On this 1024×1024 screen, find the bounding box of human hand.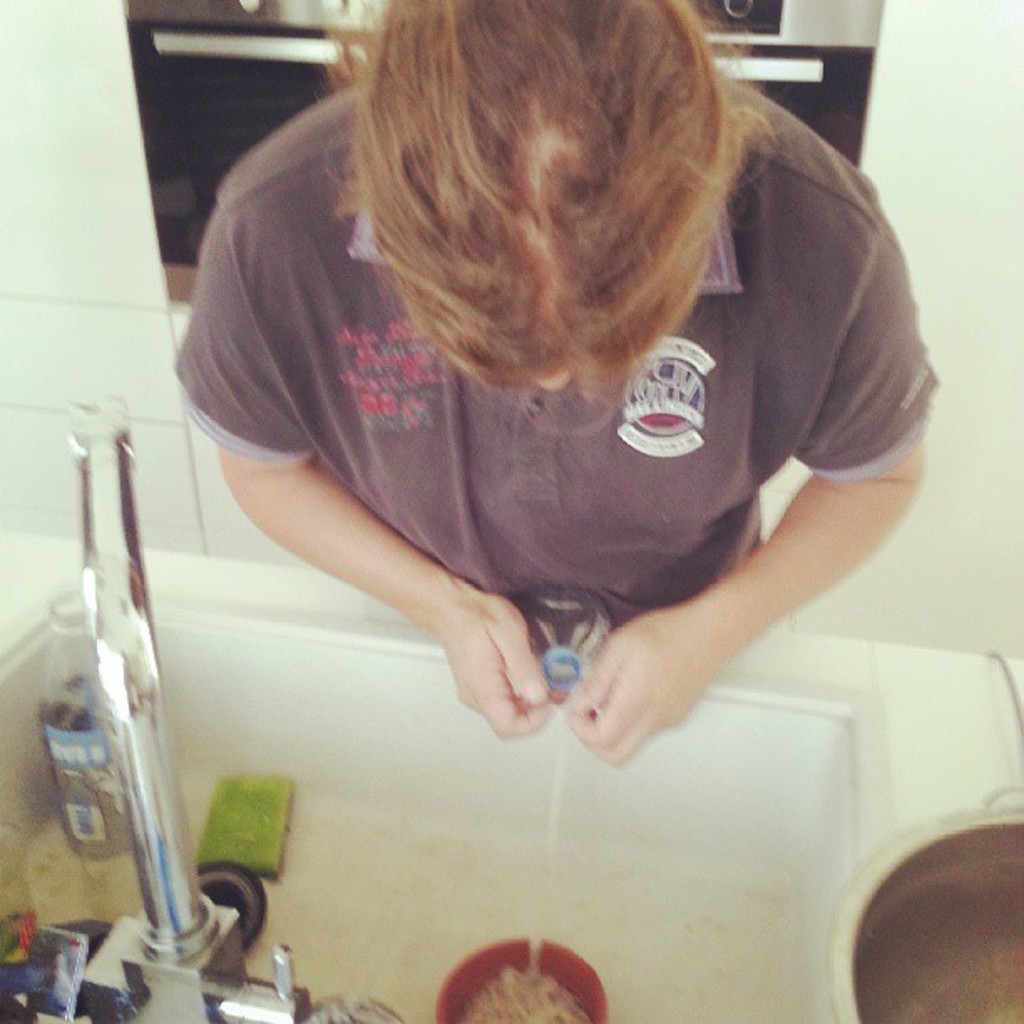
Bounding box: <region>435, 584, 572, 745</region>.
